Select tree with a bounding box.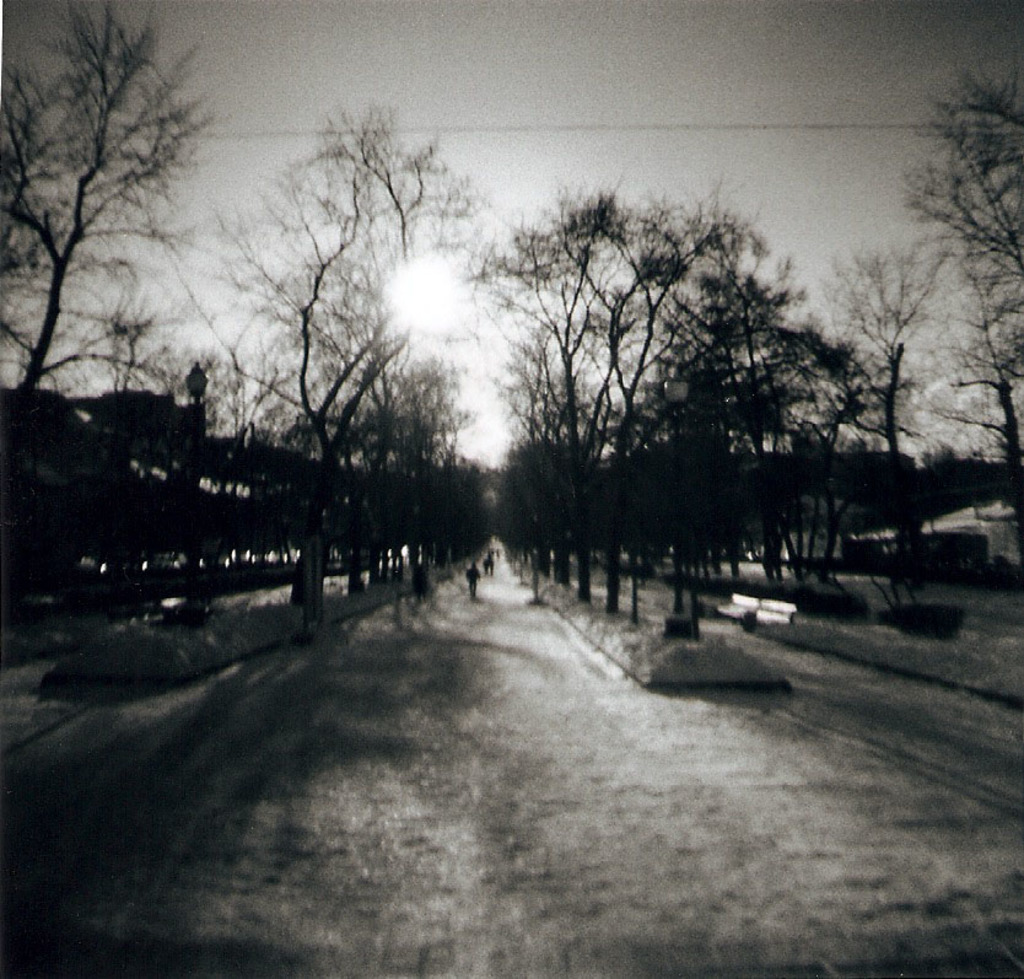
x1=129, y1=66, x2=467, y2=634.
